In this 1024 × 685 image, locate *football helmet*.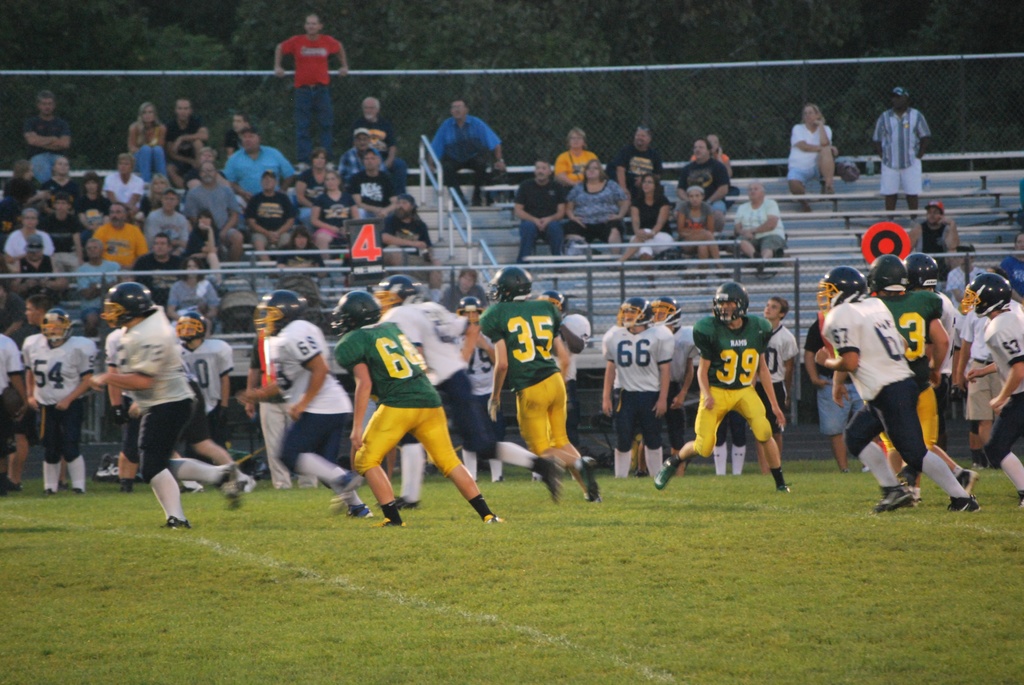
Bounding box: l=817, t=264, r=865, b=313.
